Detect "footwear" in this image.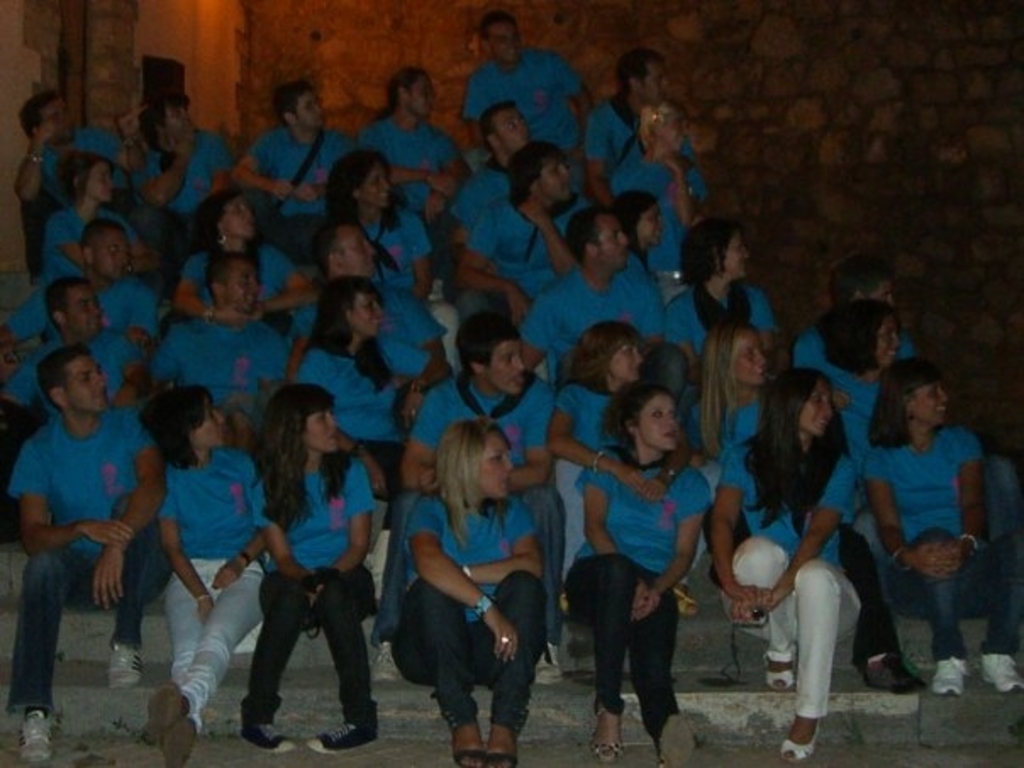
Detection: box(110, 643, 136, 685).
